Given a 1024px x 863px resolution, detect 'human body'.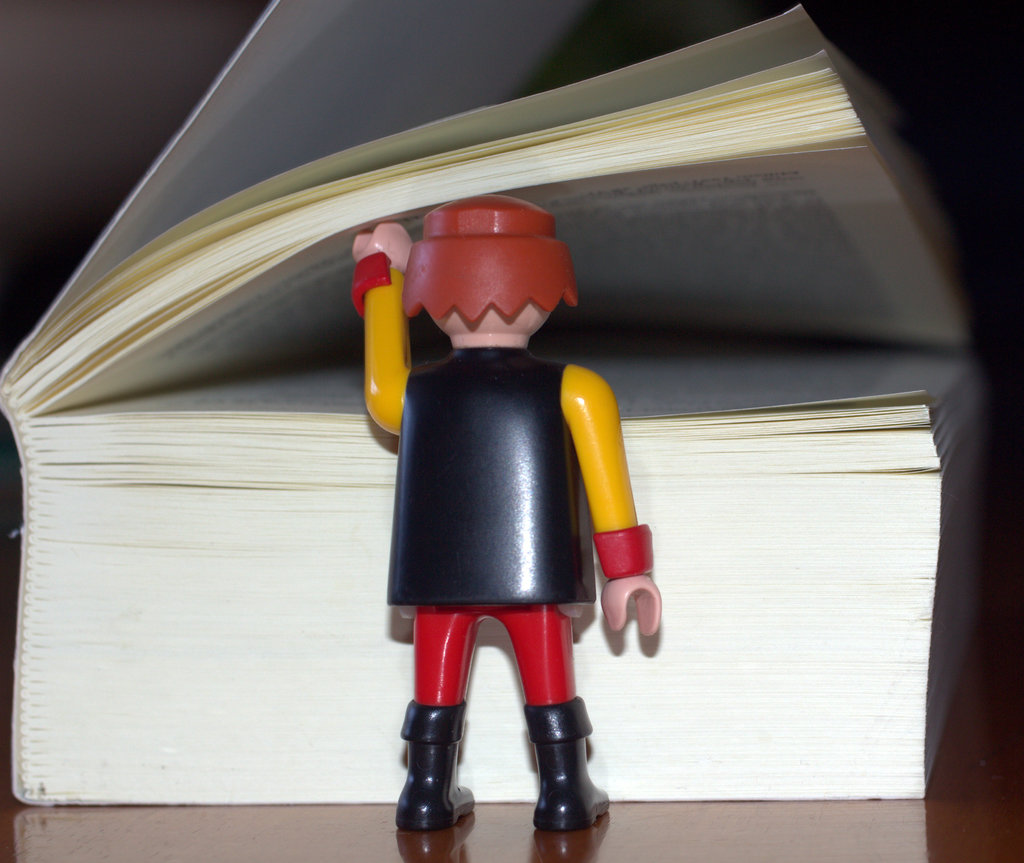
region(388, 204, 655, 846).
